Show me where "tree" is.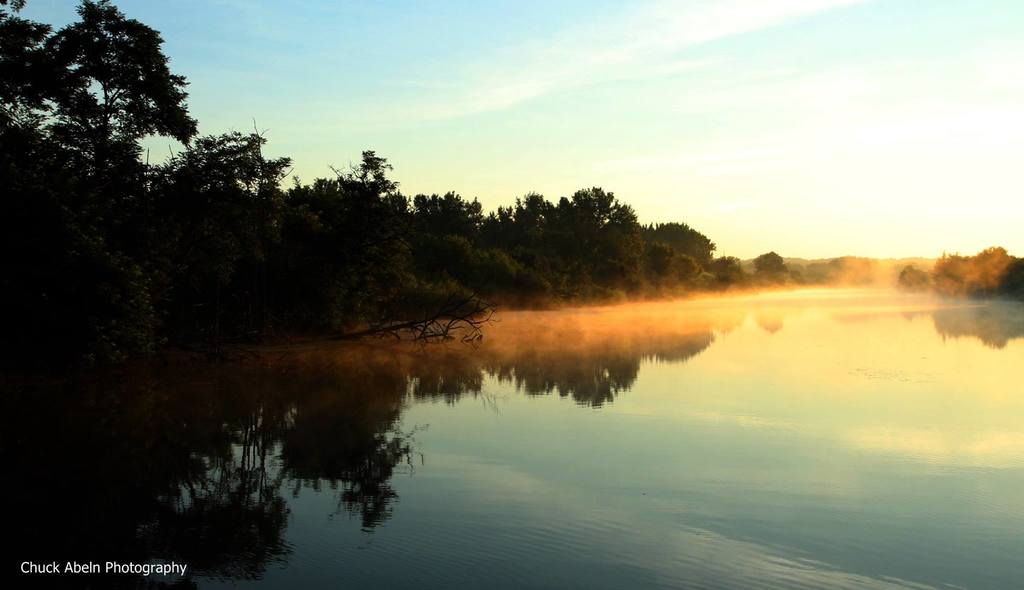
"tree" is at bbox=[296, 147, 400, 240].
